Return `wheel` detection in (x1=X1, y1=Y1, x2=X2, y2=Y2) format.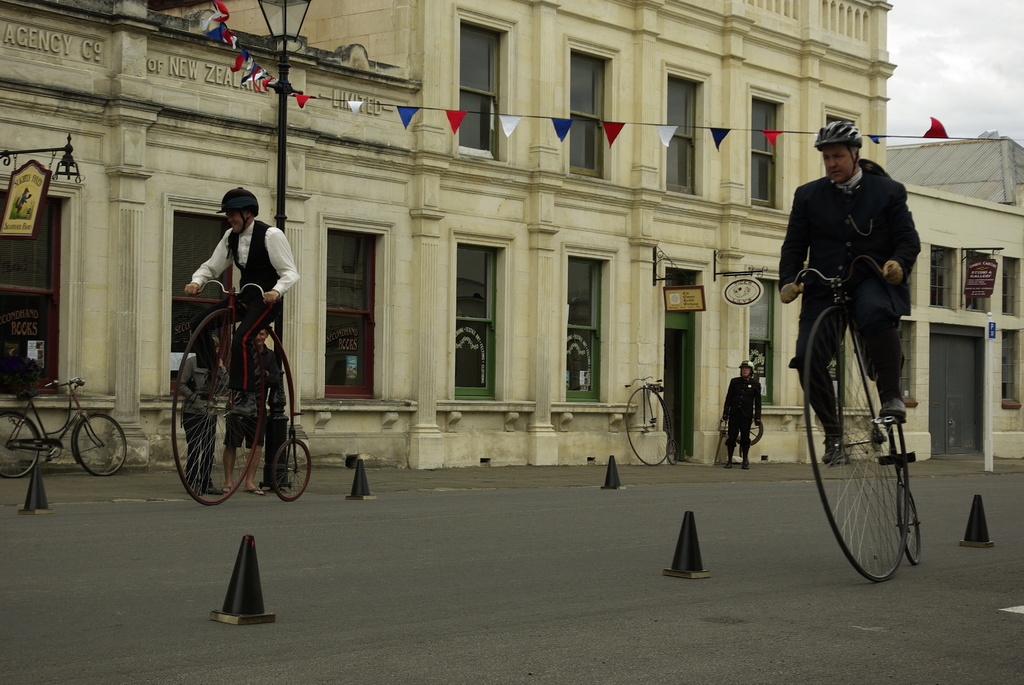
(x1=0, y1=411, x2=41, y2=480).
